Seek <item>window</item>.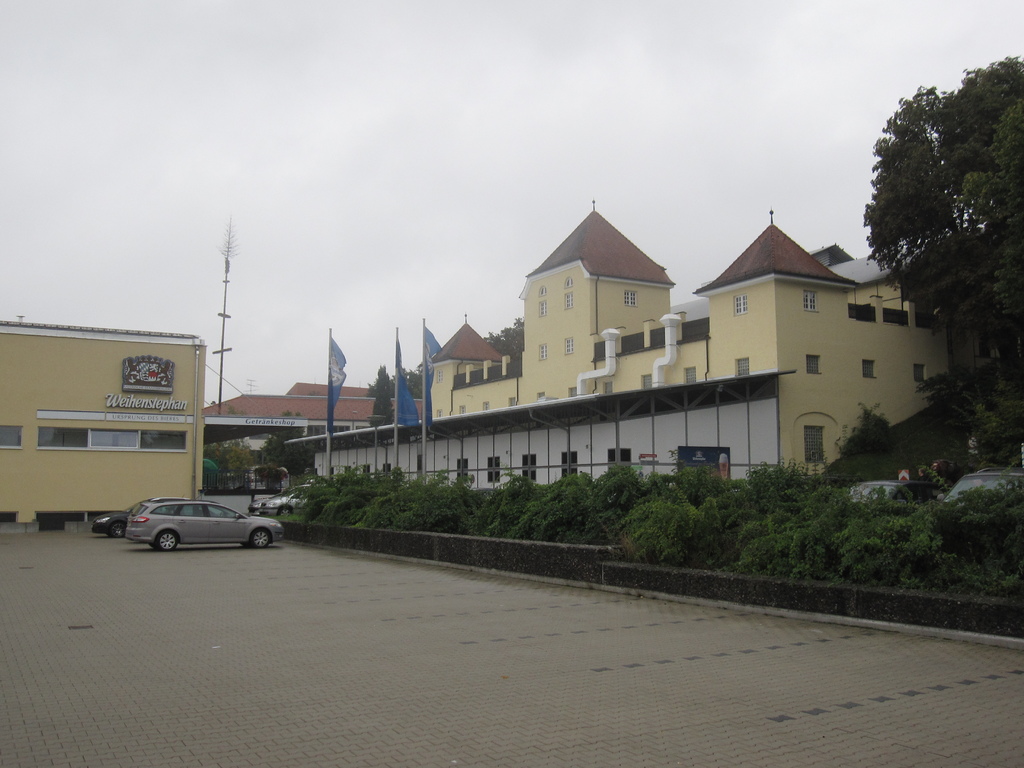
725/352/757/384.
